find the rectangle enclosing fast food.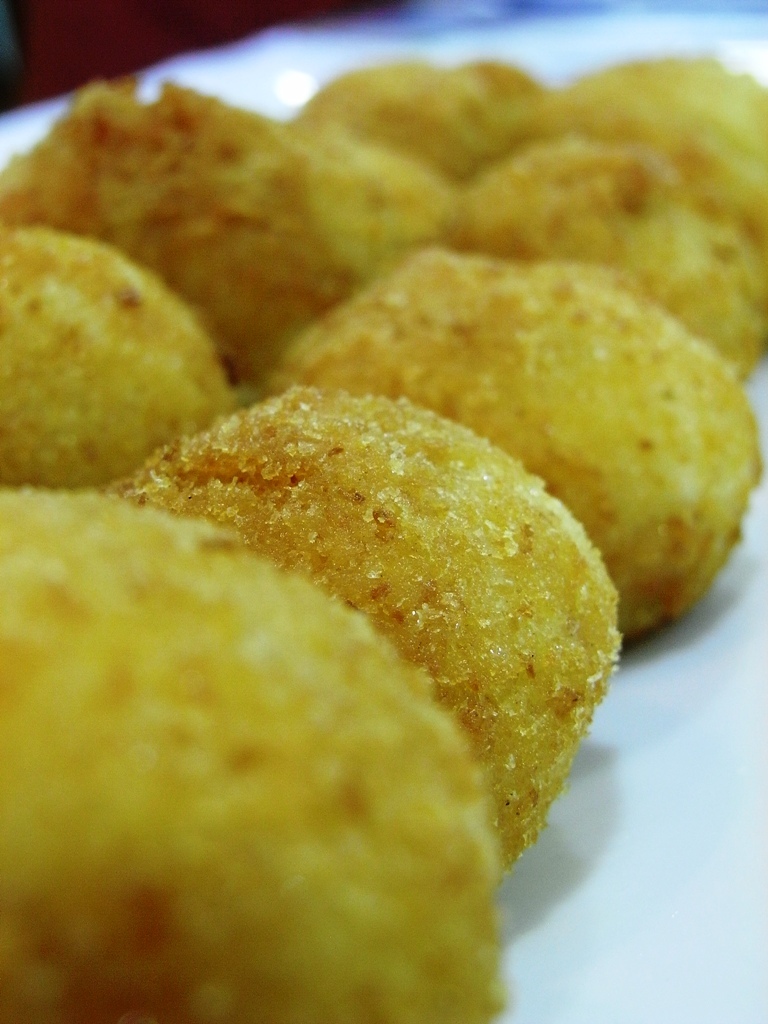
select_region(299, 52, 570, 182).
